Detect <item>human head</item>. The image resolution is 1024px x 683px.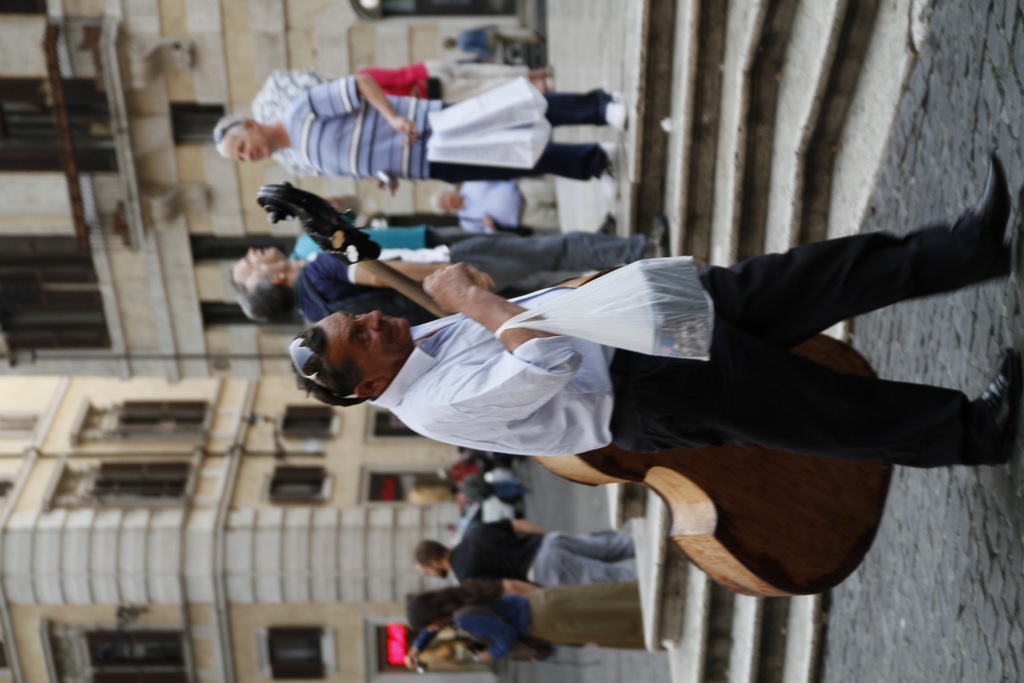
439 37 455 53.
